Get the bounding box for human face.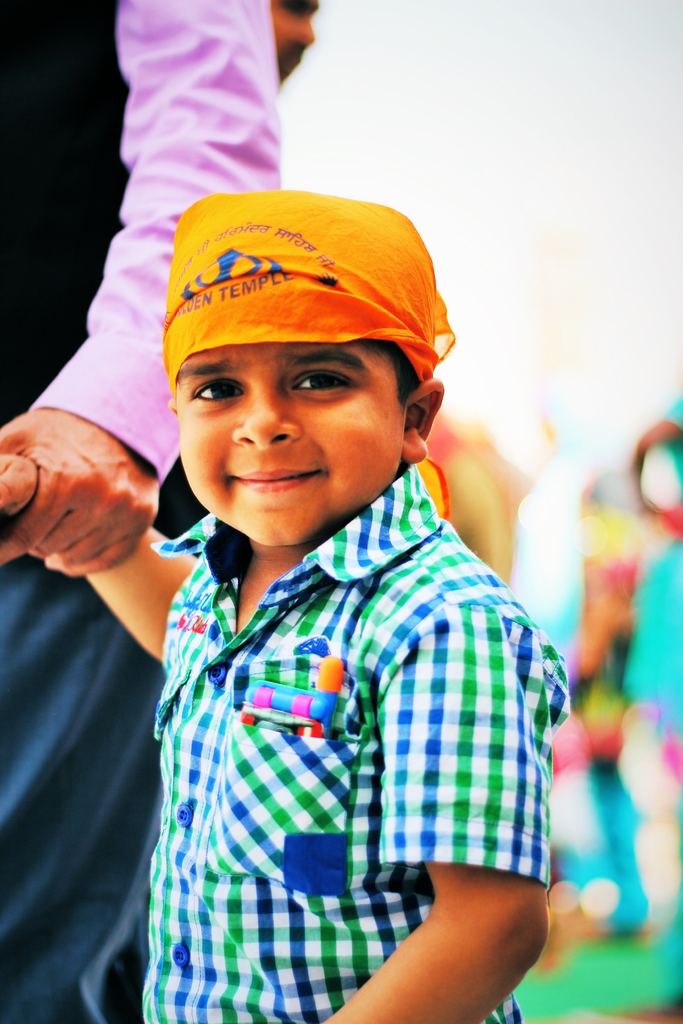
box=[176, 344, 404, 545].
